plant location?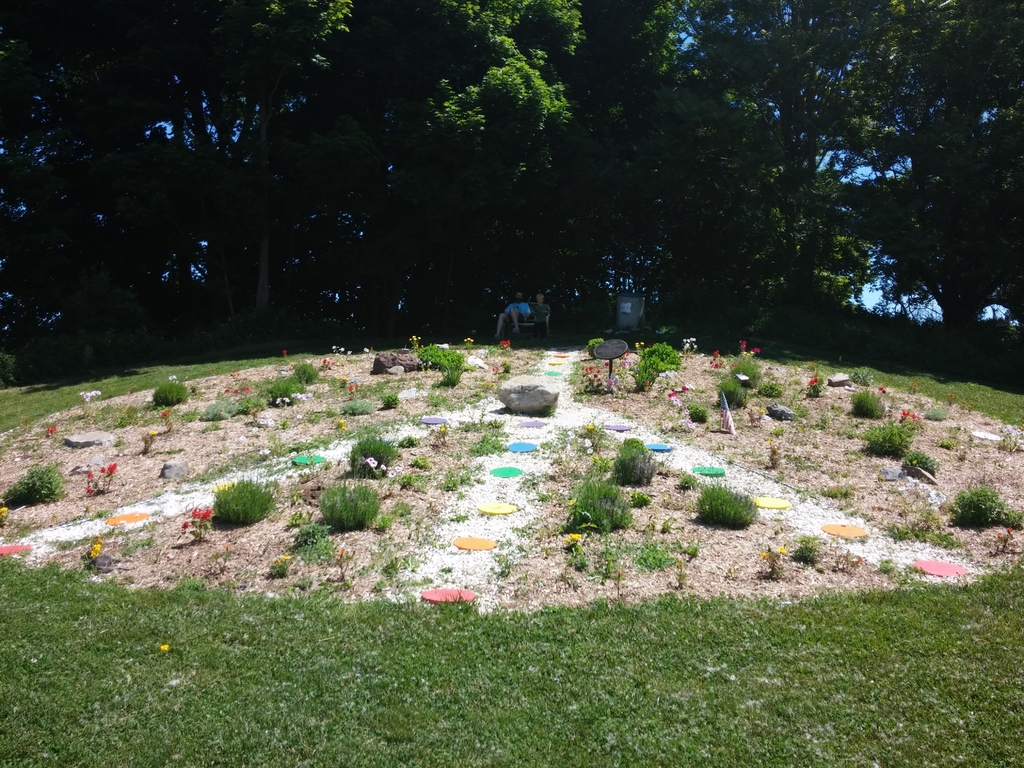
706/353/717/369
